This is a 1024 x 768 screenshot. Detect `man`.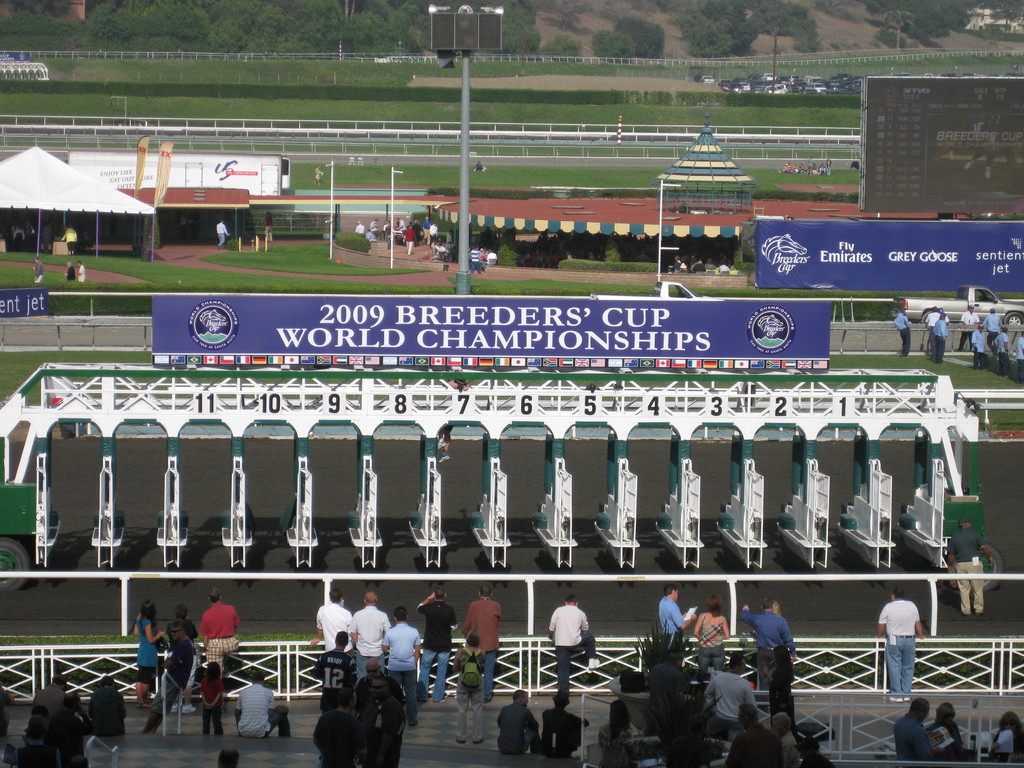
x1=995 y1=326 x2=1011 y2=376.
